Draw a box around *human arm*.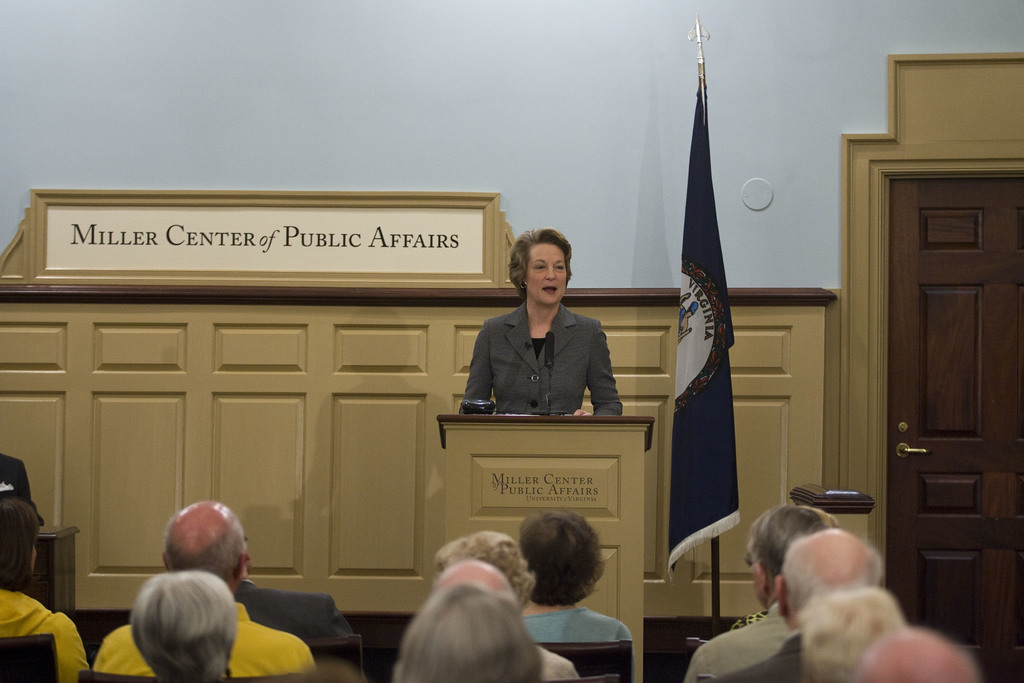
[x1=461, y1=325, x2=490, y2=414].
